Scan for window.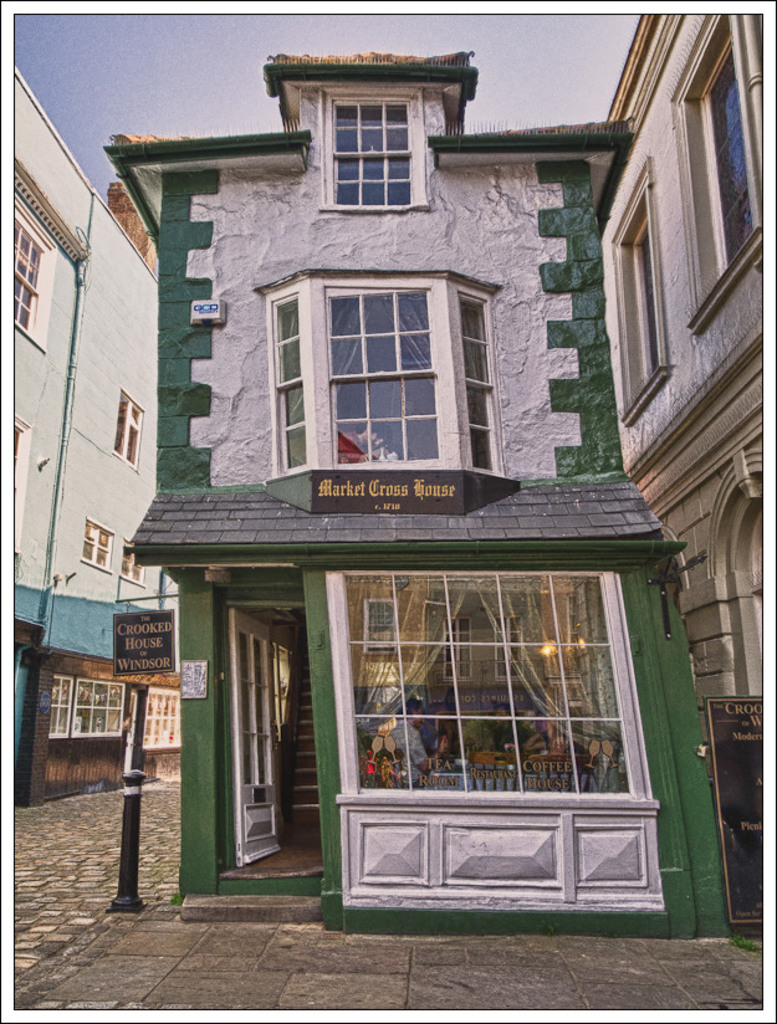
Scan result: 264 283 508 472.
